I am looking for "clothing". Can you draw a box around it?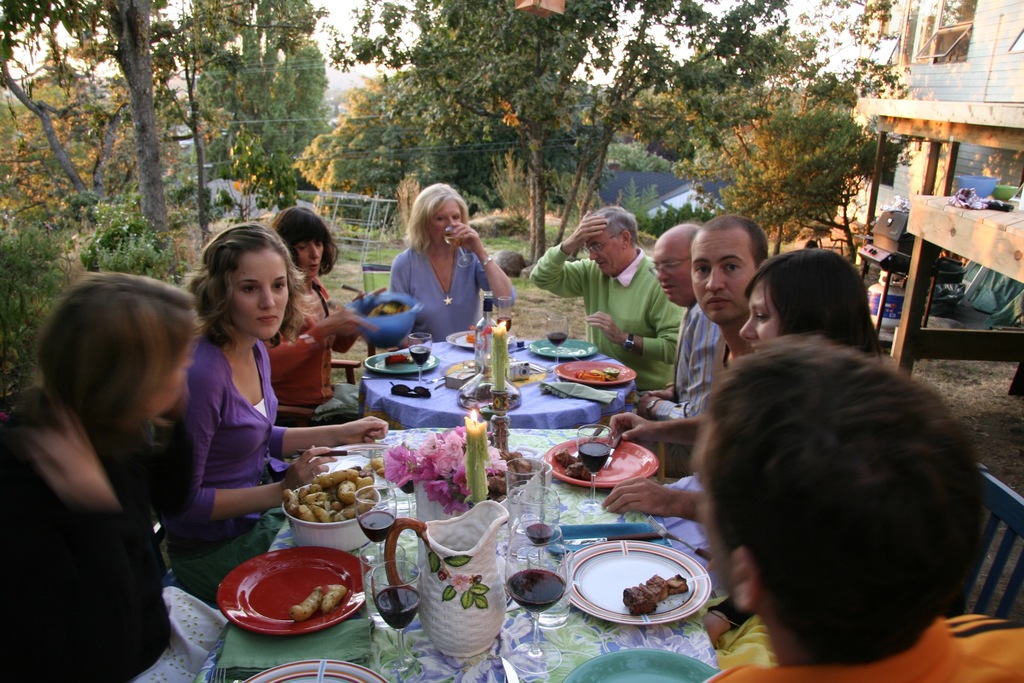
Sure, the bounding box is Rect(640, 298, 739, 417).
